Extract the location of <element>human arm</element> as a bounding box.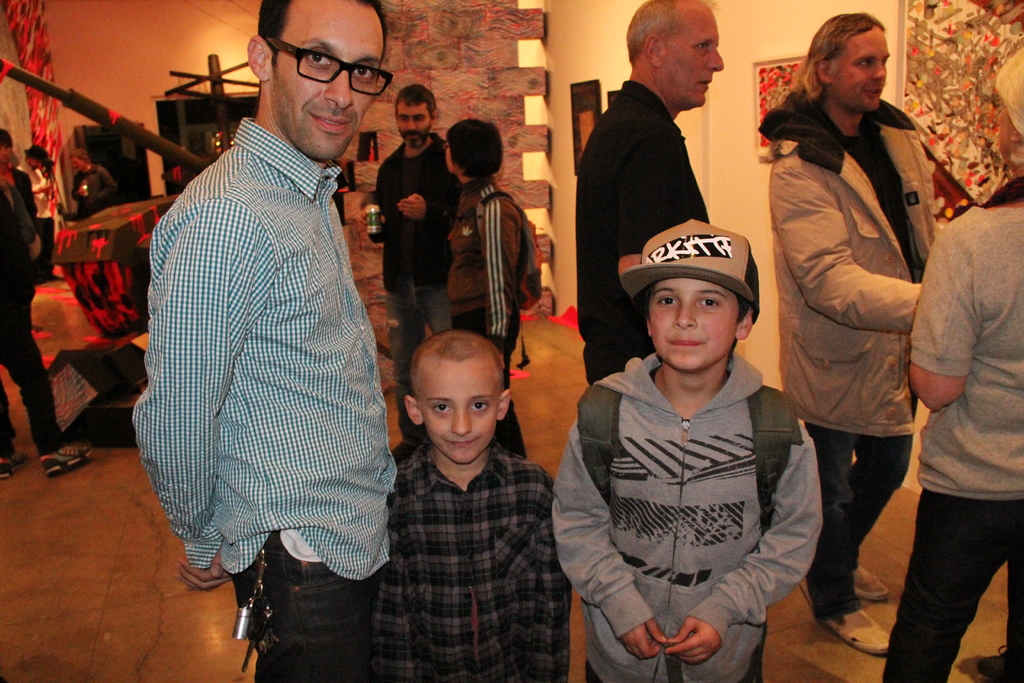
box(544, 414, 669, 661).
